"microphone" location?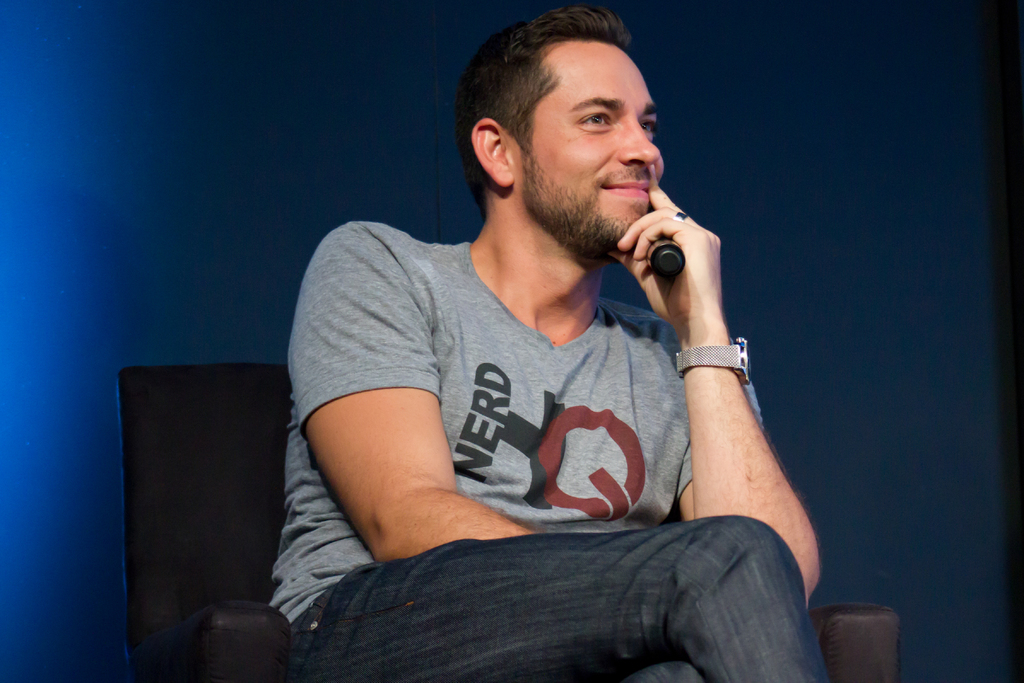
<box>644,239,684,280</box>
